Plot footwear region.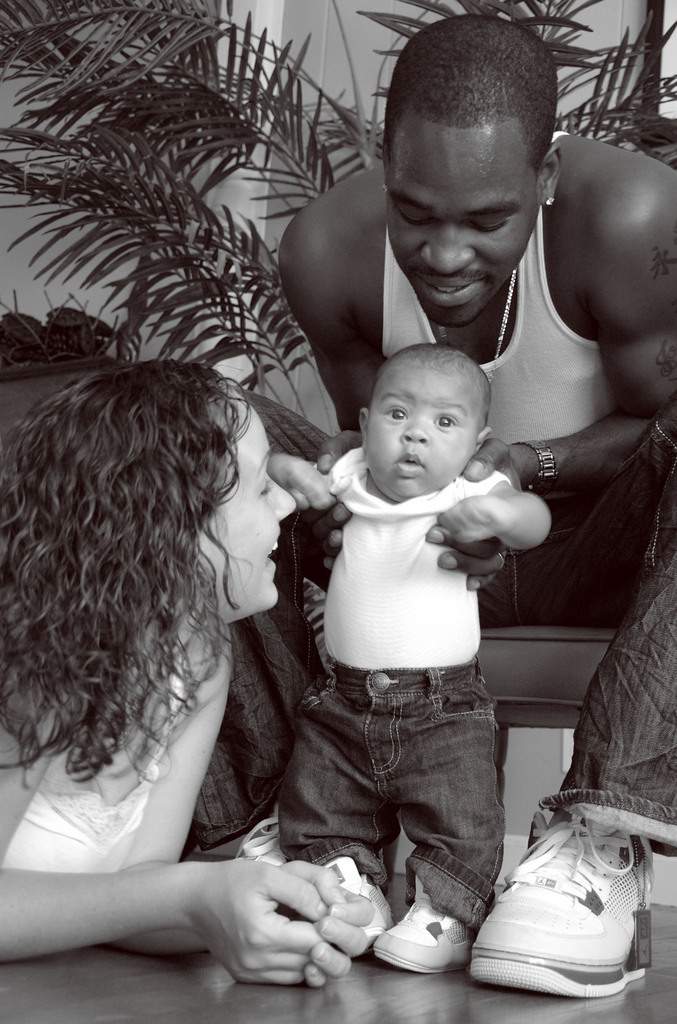
Plotted at 220:809:292:888.
